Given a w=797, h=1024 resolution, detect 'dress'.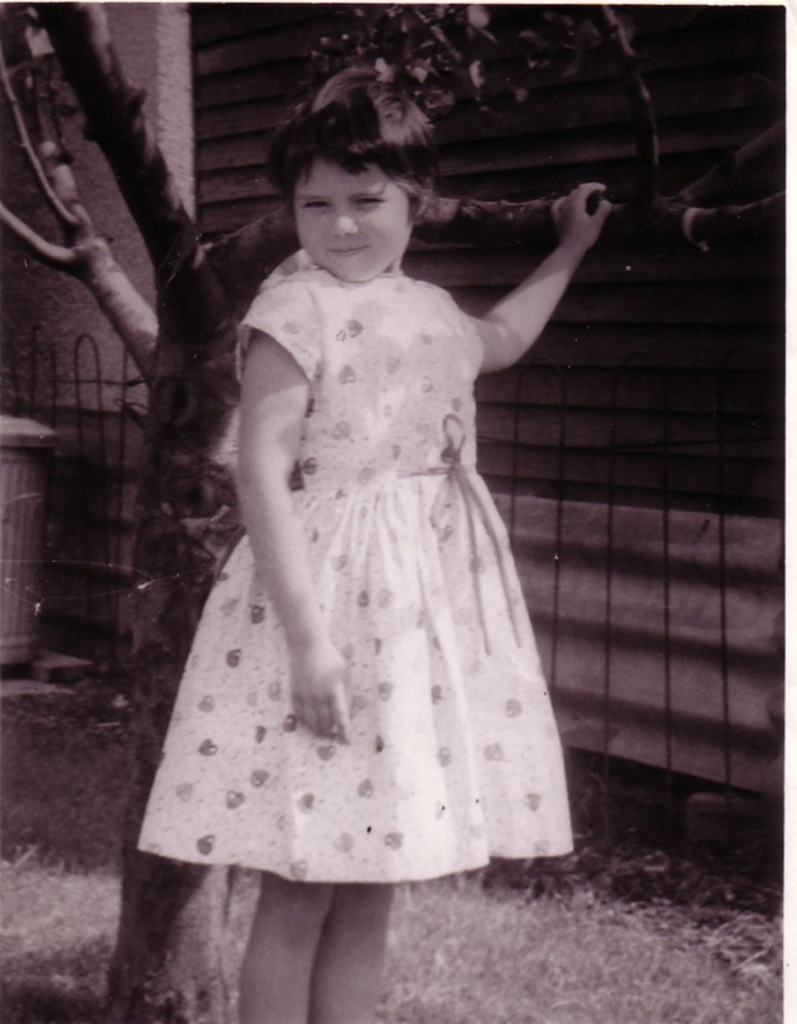
Rect(142, 246, 572, 895).
